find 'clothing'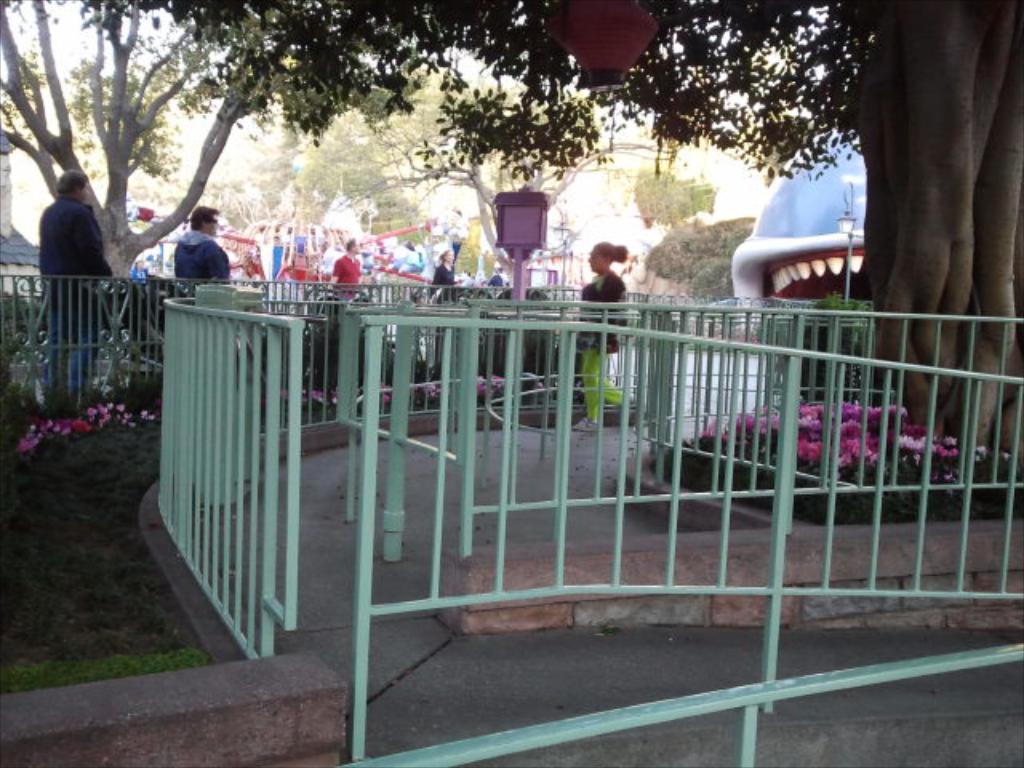
Rect(32, 190, 117, 397)
